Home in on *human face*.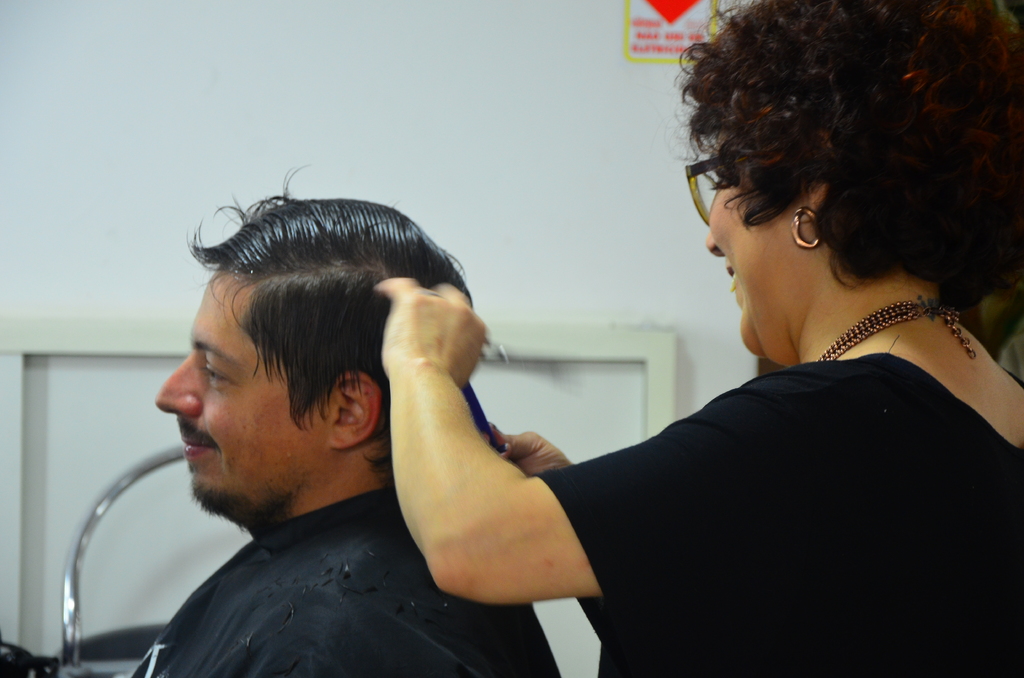
Homed in at Rect(698, 136, 797, 353).
